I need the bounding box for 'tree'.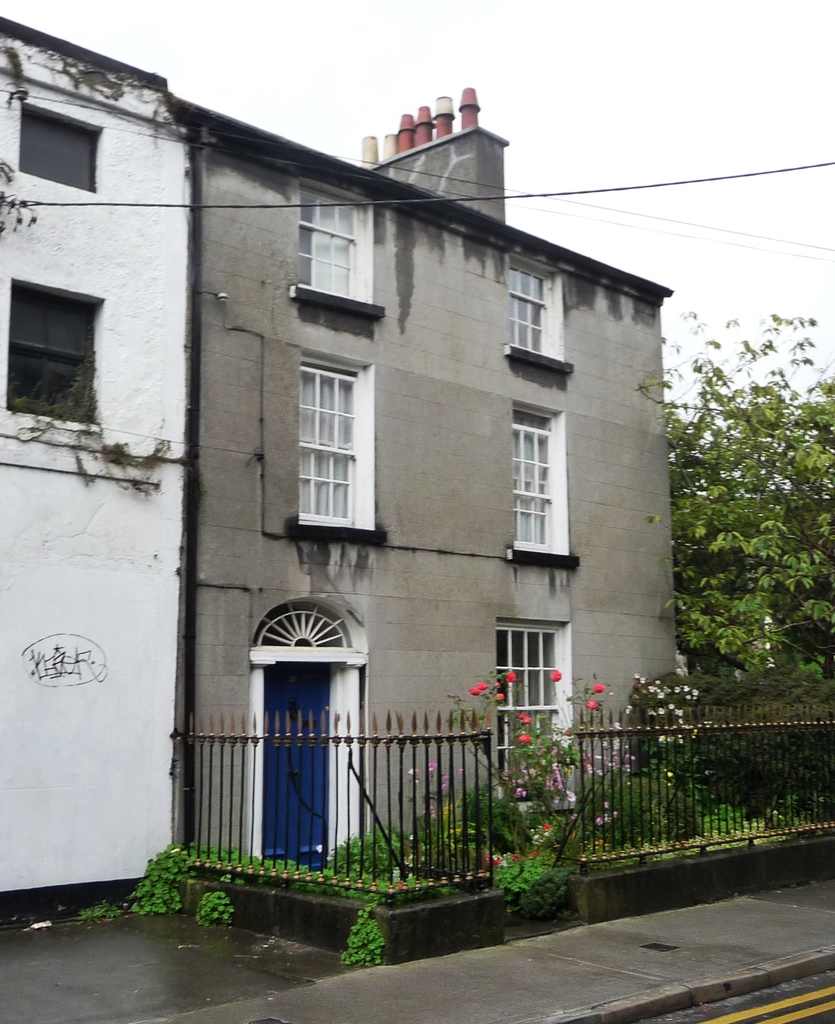
Here it is: 636,310,834,676.
